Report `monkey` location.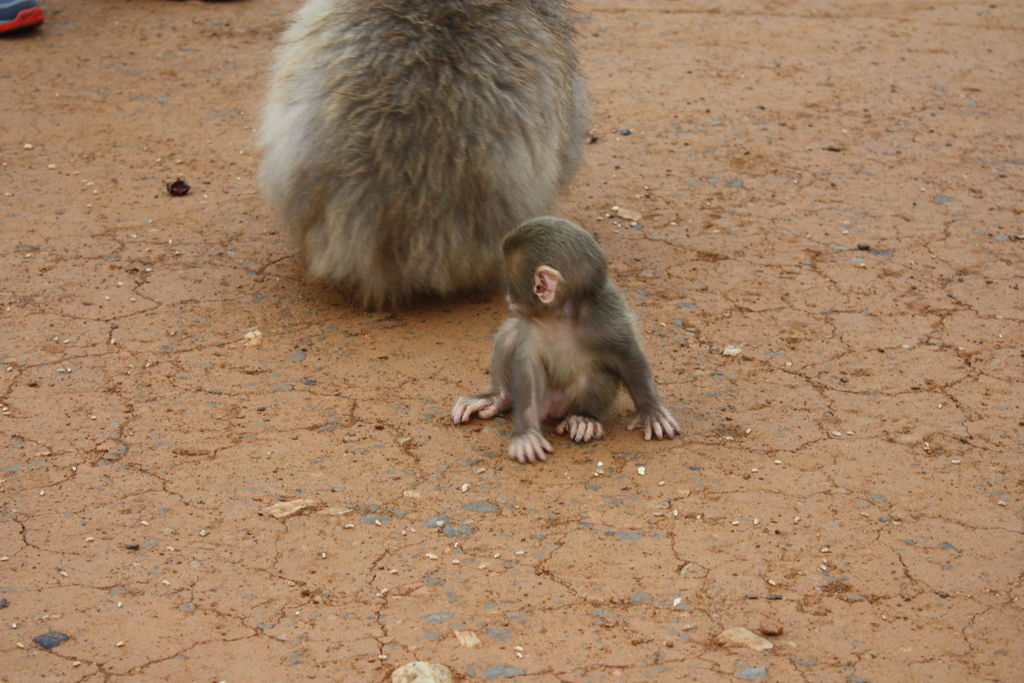
Report: box=[449, 215, 685, 465].
